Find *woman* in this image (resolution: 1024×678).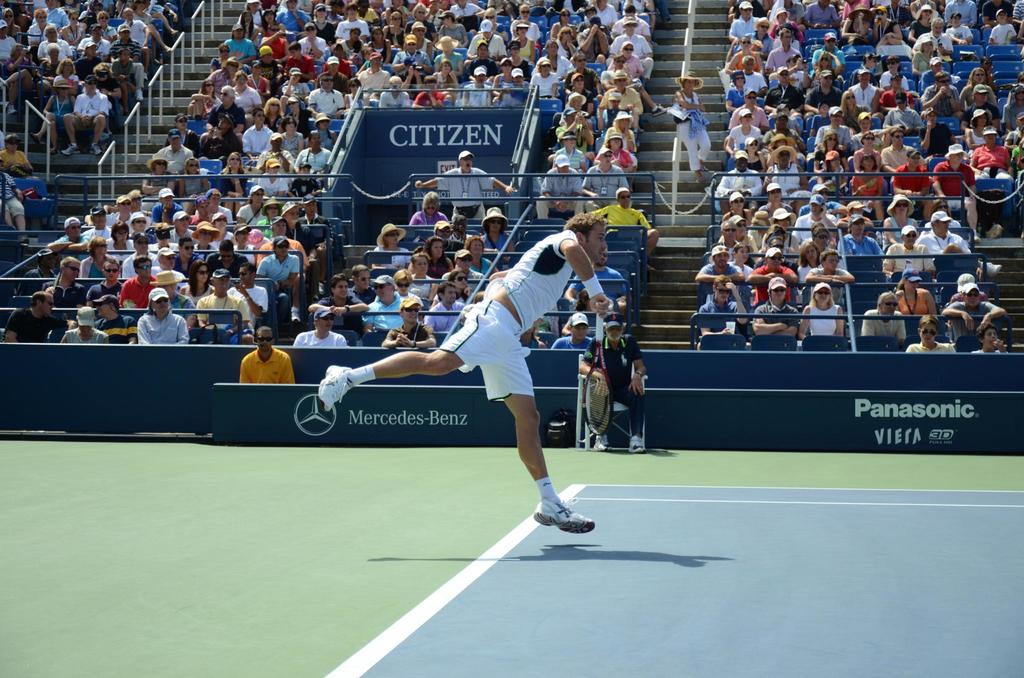
box=[79, 234, 118, 279].
